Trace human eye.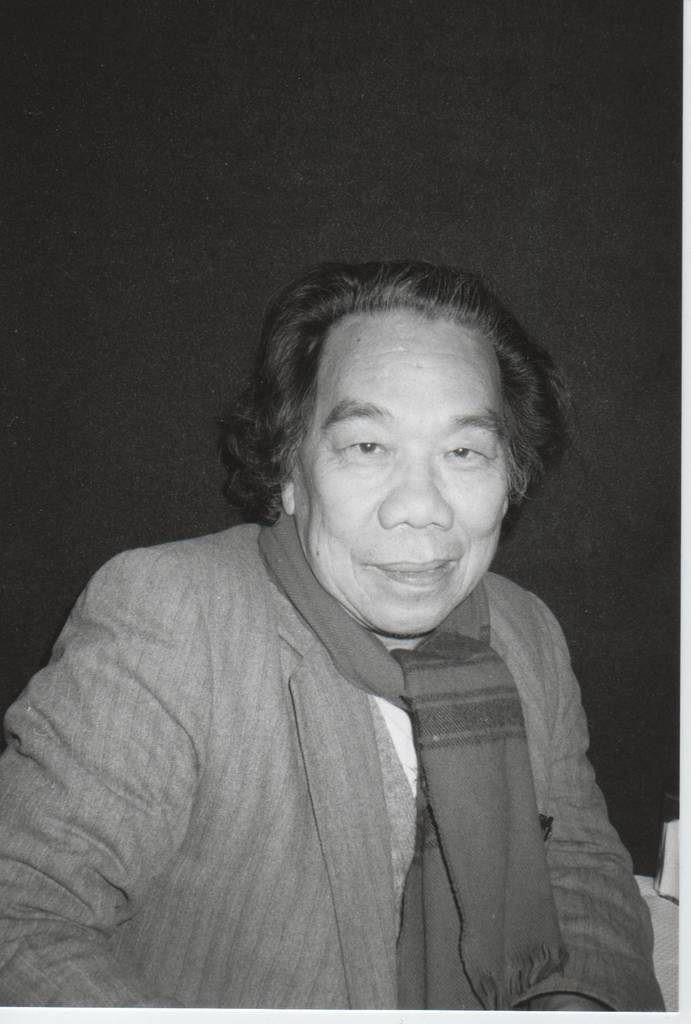
Traced to select_region(437, 435, 490, 475).
